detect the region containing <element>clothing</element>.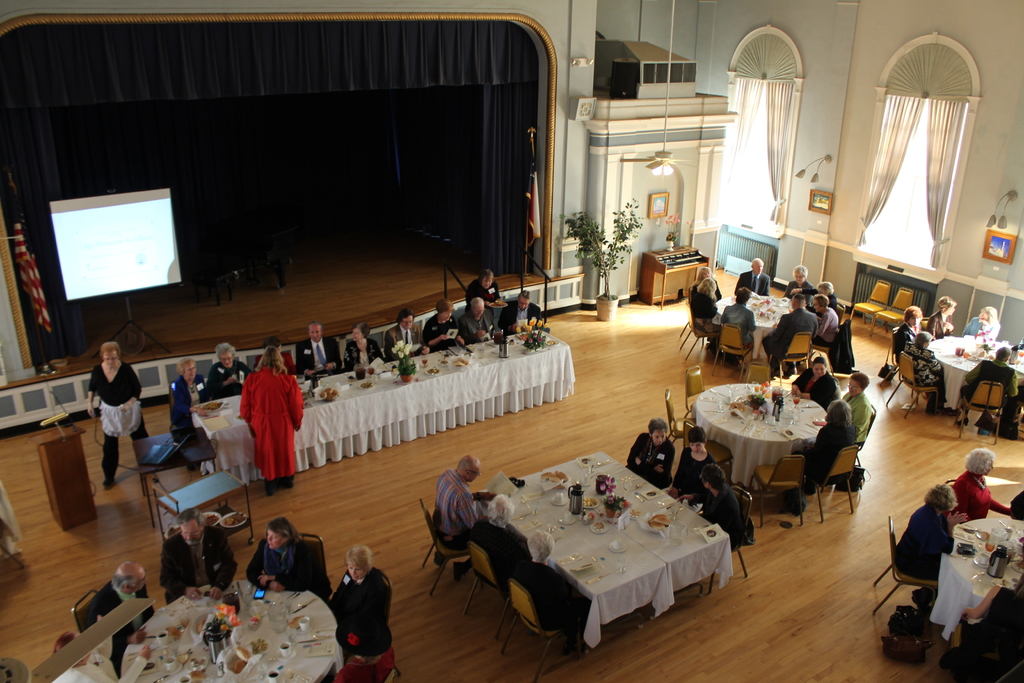
rect(963, 355, 1020, 410).
